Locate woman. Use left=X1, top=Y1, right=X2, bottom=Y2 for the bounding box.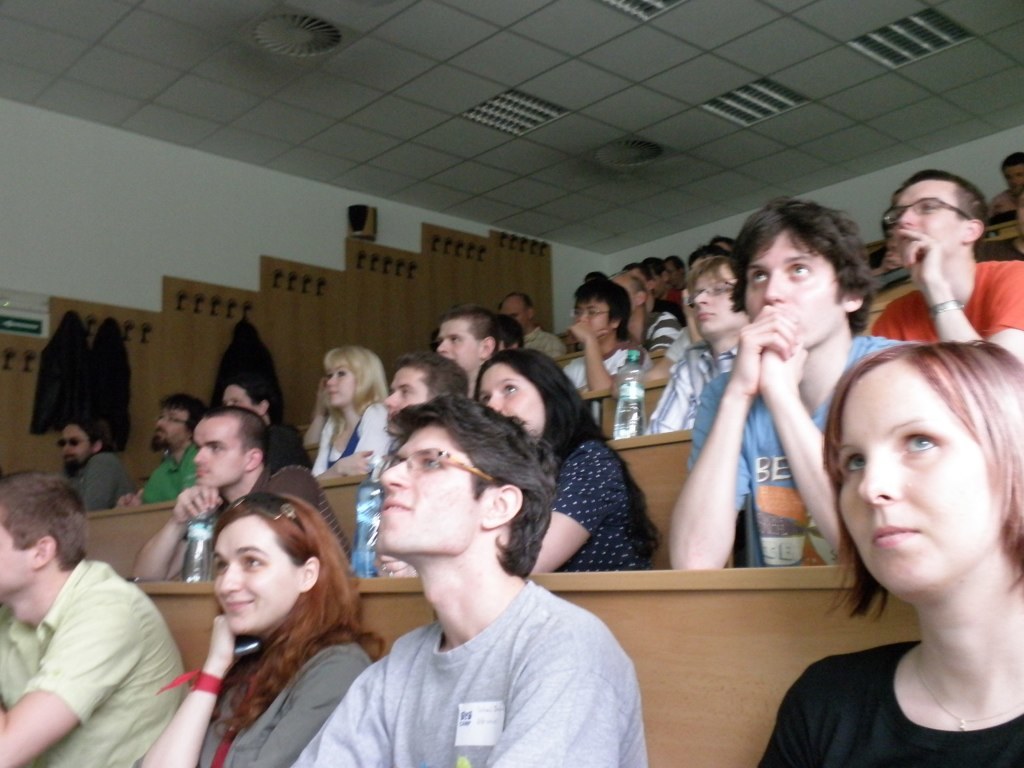
left=754, top=339, right=1023, bottom=767.
